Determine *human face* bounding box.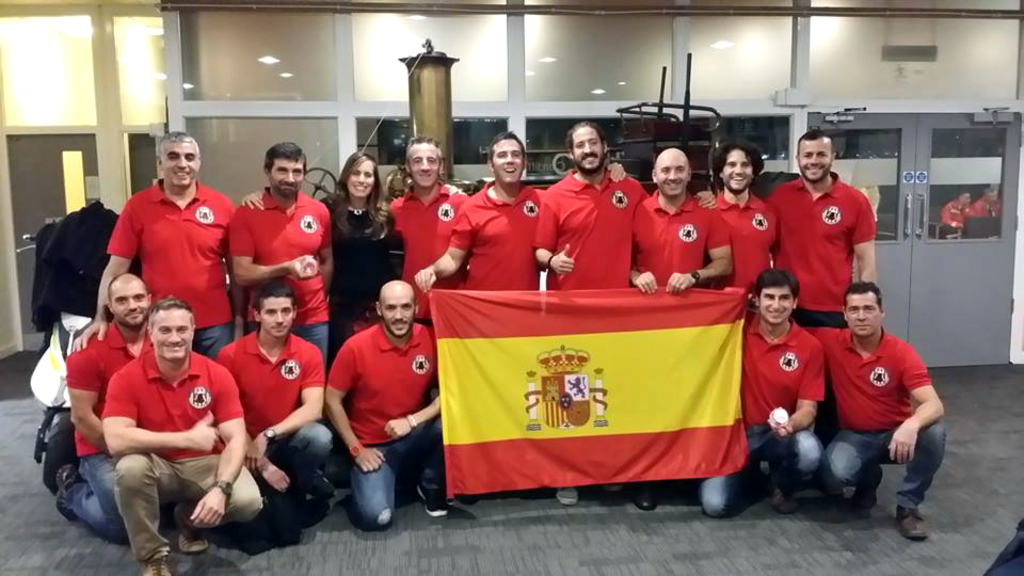
Determined: 260,297,293,338.
